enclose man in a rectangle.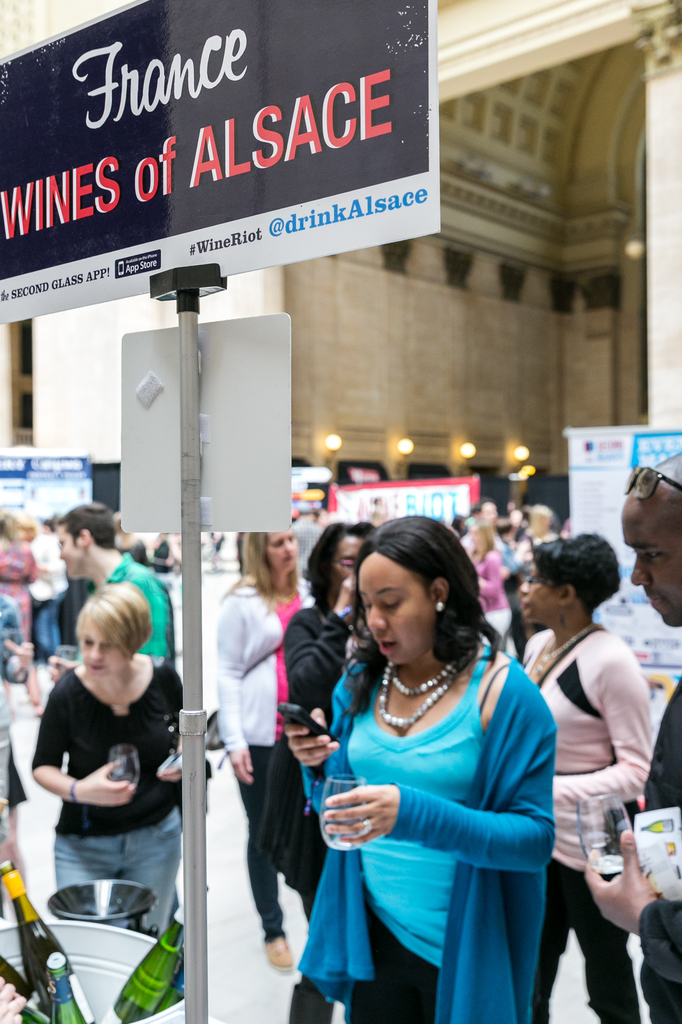
bbox(583, 449, 681, 1023).
